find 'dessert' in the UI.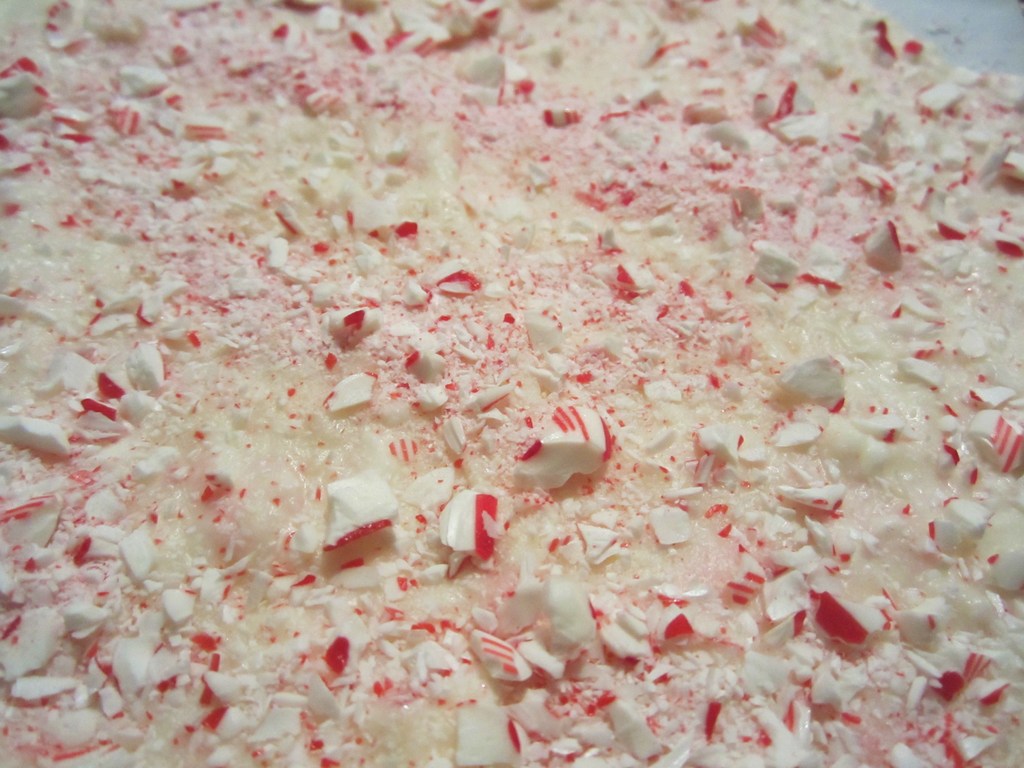
UI element at (0,0,1023,767).
